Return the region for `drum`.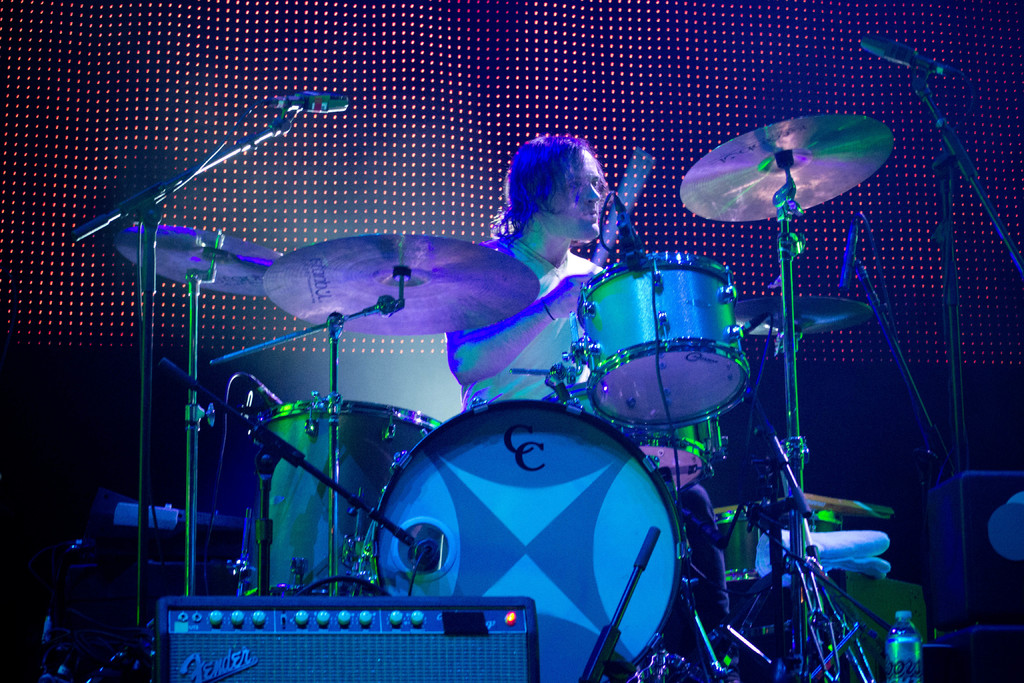
bbox=[575, 252, 747, 431].
